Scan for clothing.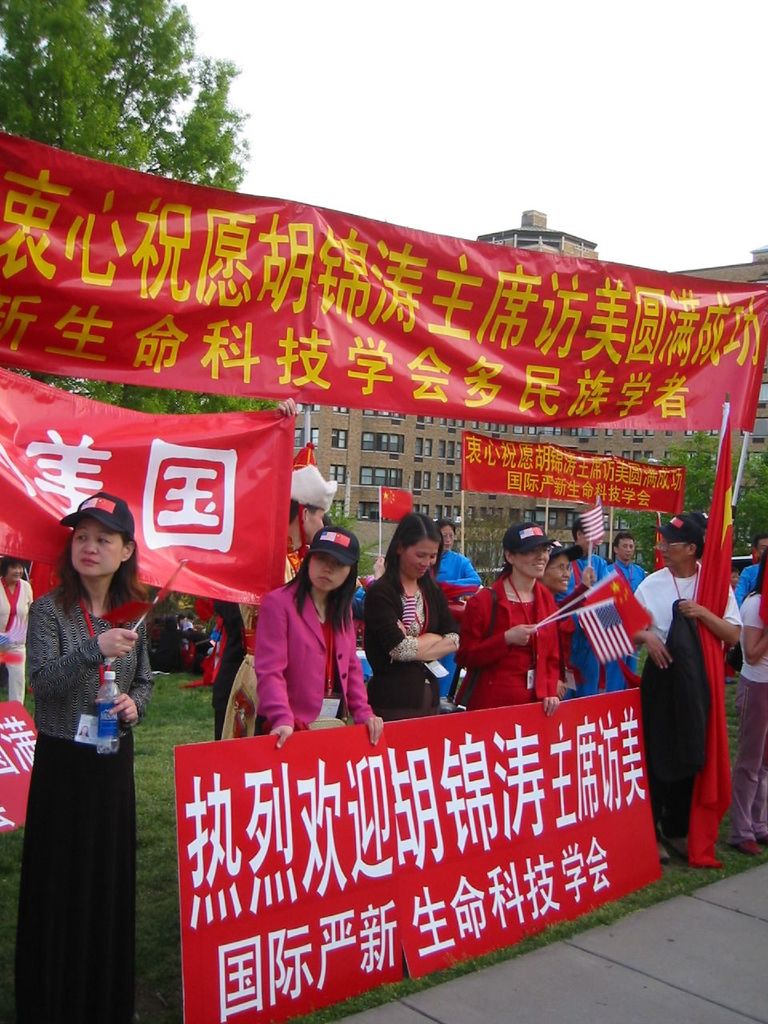
Scan result: 554 546 613 694.
